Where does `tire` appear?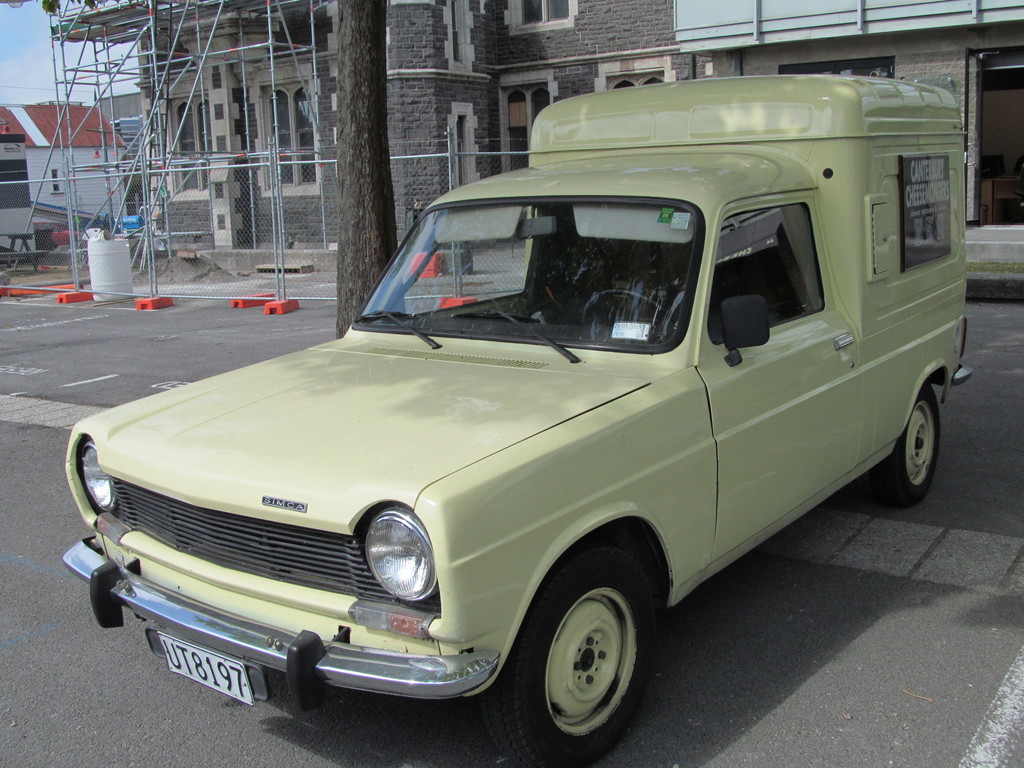
Appears at [left=511, top=577, right=659, bottom=742].
